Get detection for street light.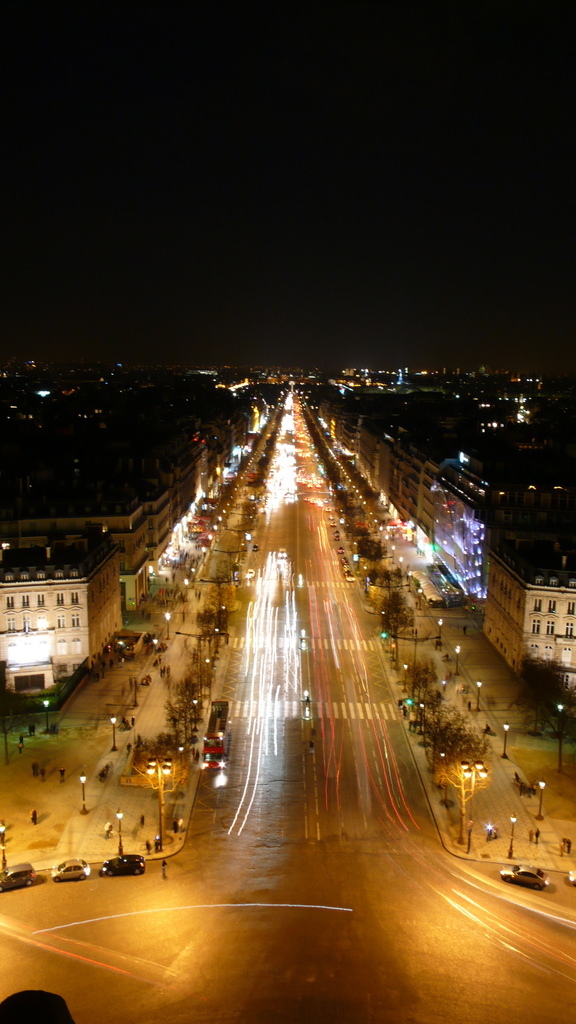
Detection: l=181, t=579, r=188, b=594.
